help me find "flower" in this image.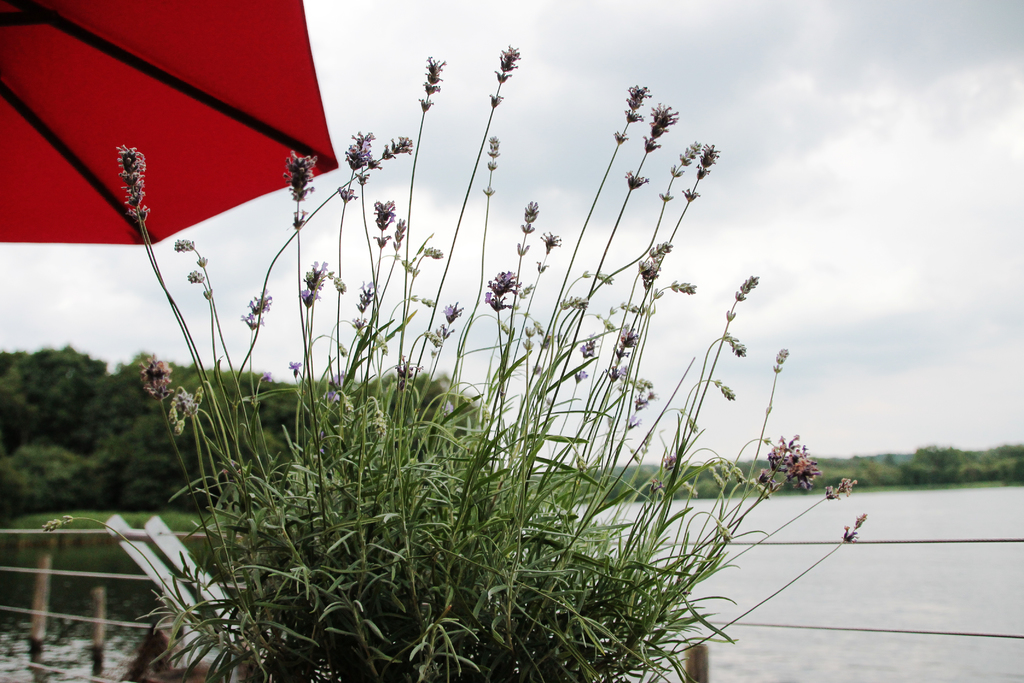
Found it: Rect(614, 132, 628, 142).
